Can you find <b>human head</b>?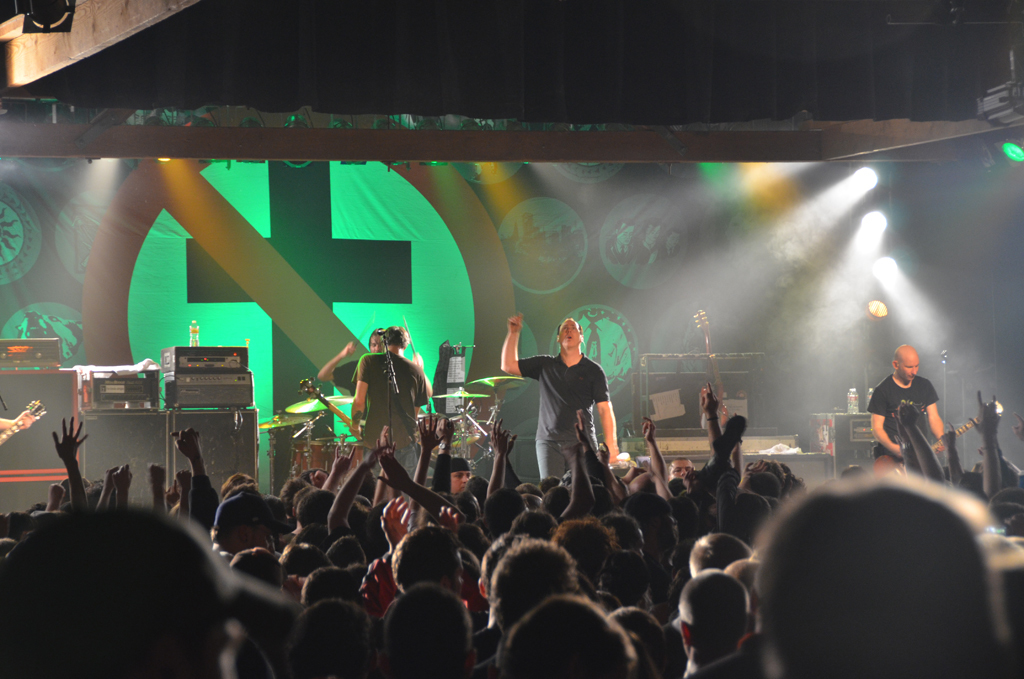
Yes, bounding box: left=465, top=472, right=490, bottom=497.
